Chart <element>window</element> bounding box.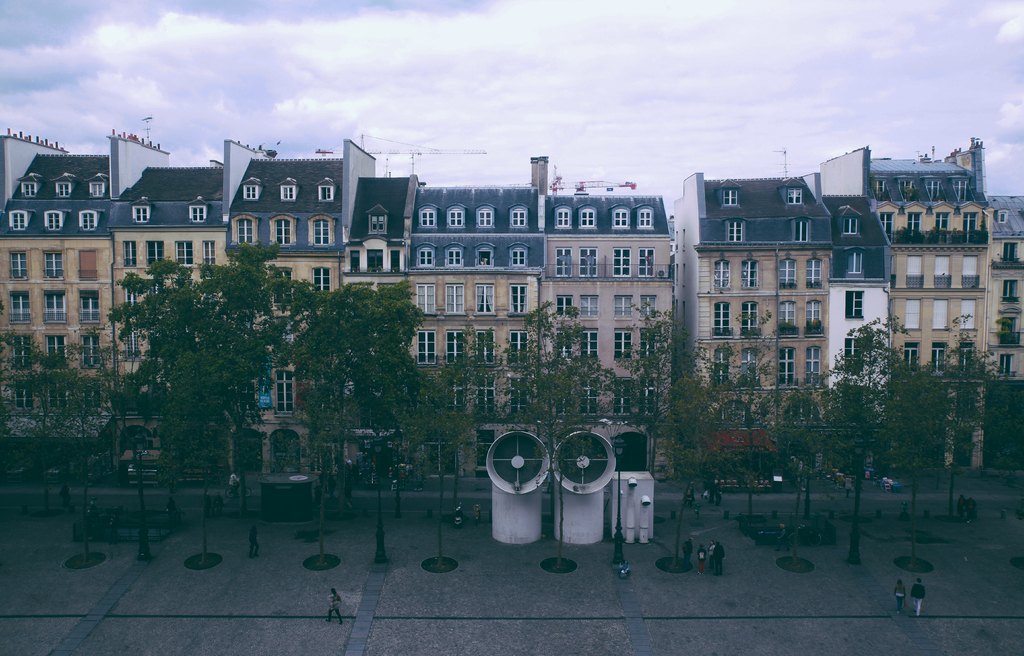
Charted: <bbox>483, 243, 493, 266</bbox>.
